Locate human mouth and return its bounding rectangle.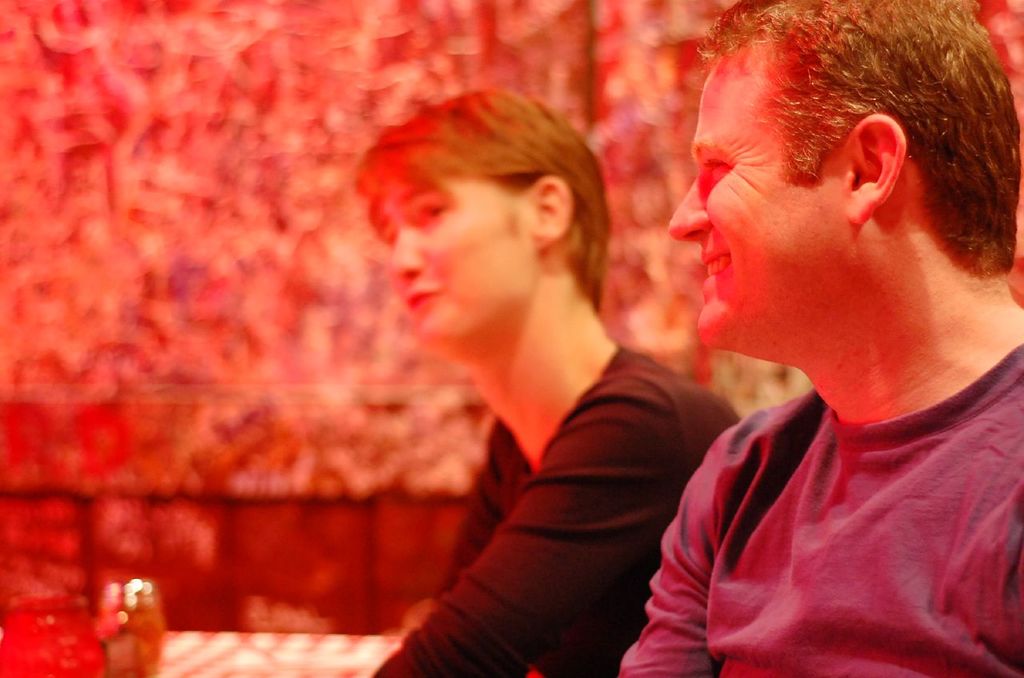
rect(702, 246, 731, 294).
